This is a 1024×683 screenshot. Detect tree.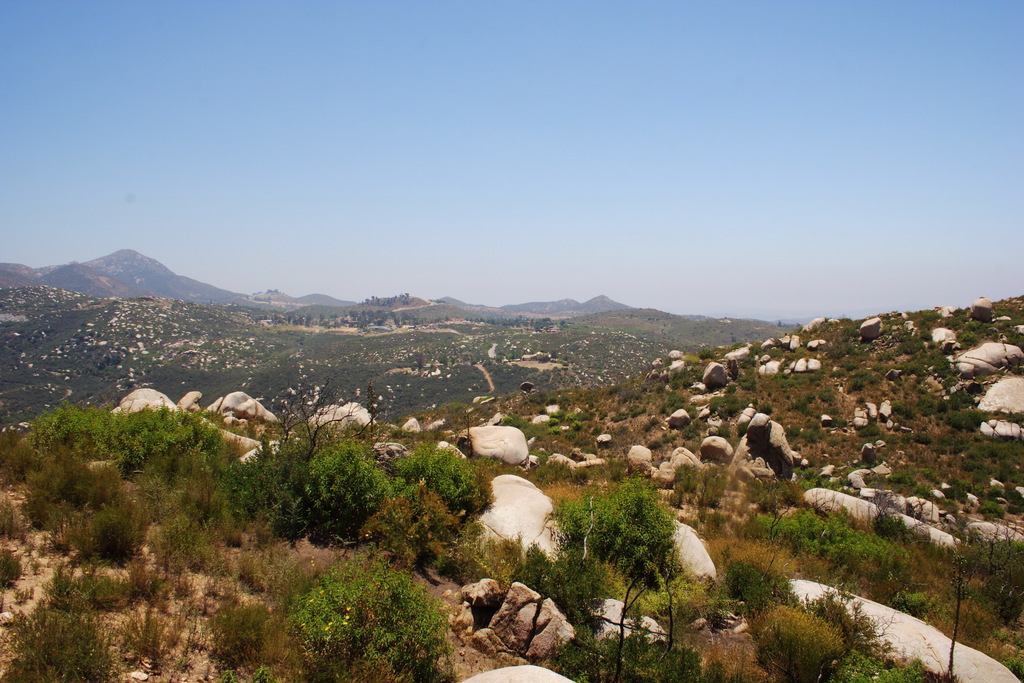
(512,544,604,636).
